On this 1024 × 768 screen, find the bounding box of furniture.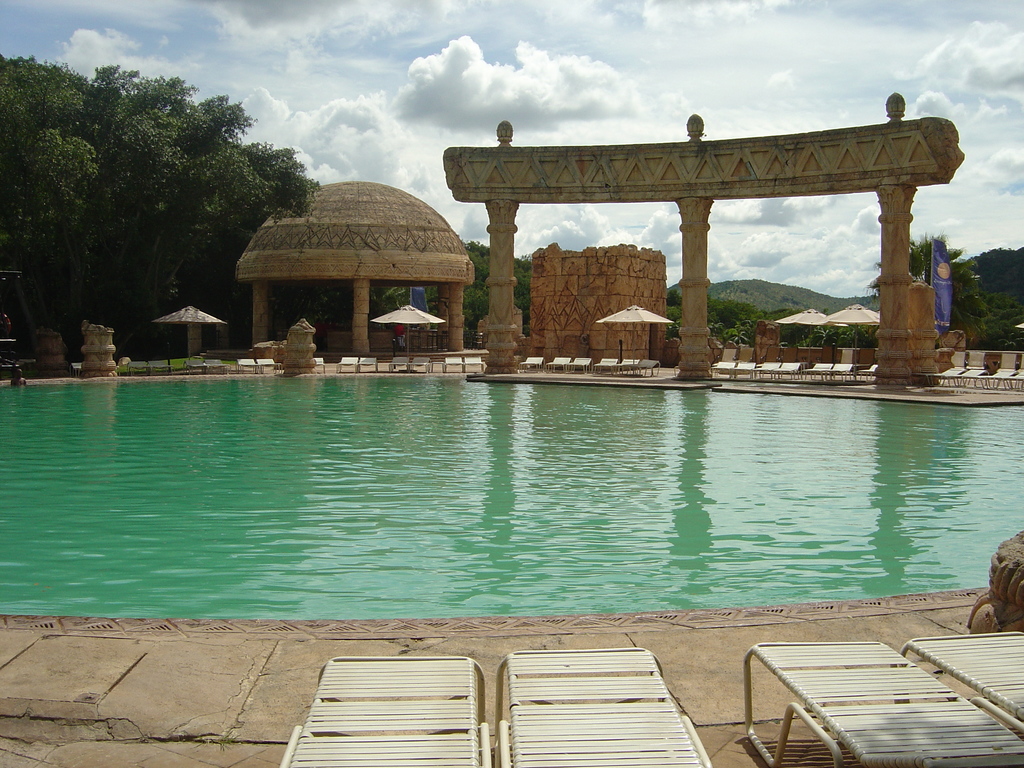
Bounding box: 313:356:328:372.
